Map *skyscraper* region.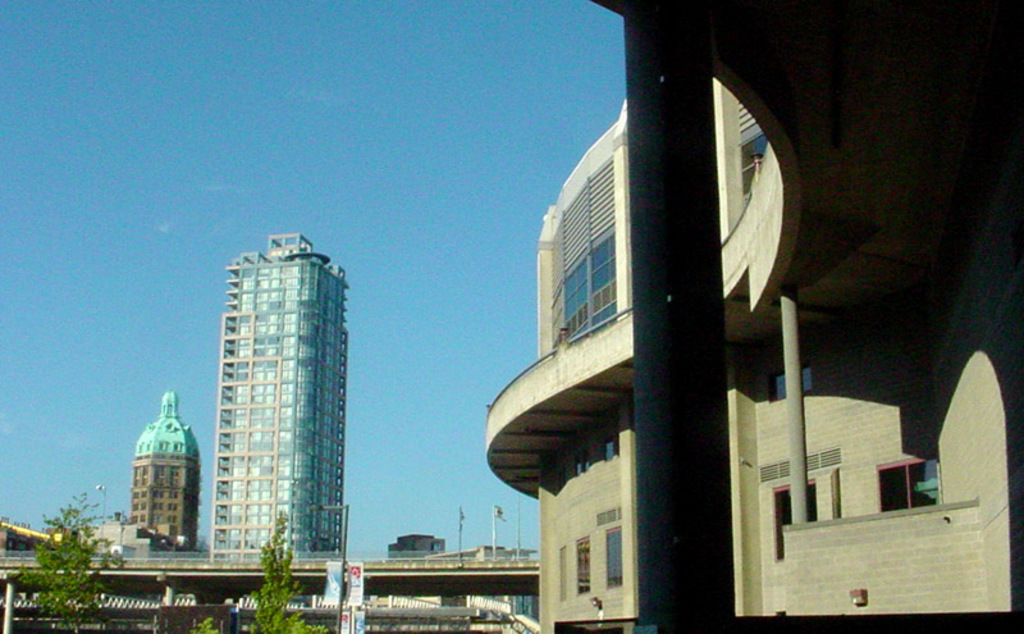
Mapped to <region>182, 237, 360, 592</region>.
